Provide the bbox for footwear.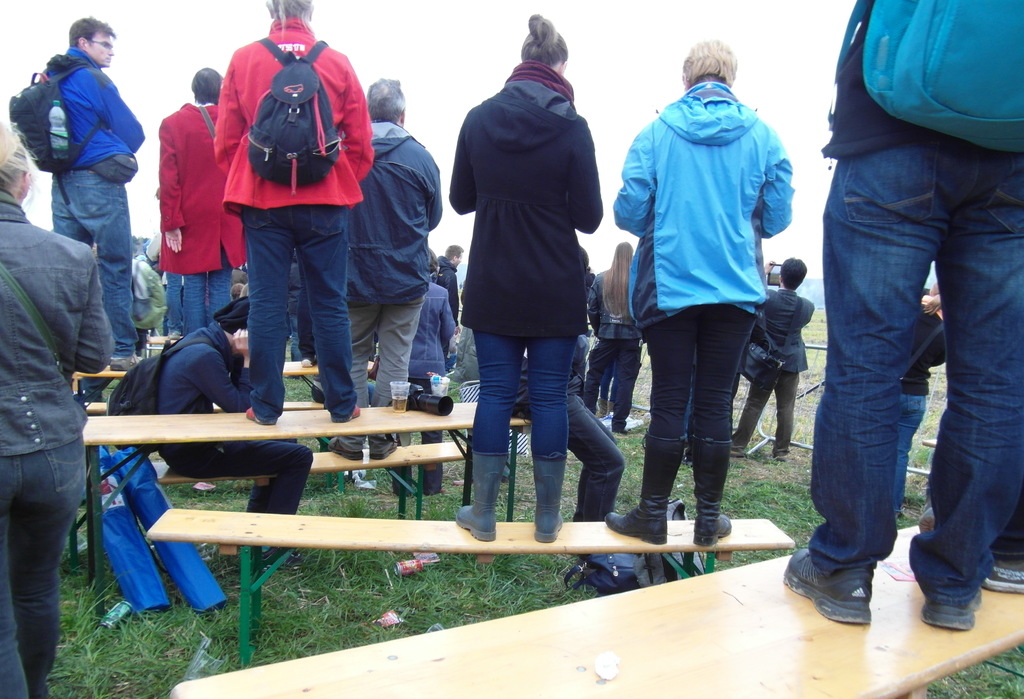
(left=353, top=405, right=363, bottom=419).
